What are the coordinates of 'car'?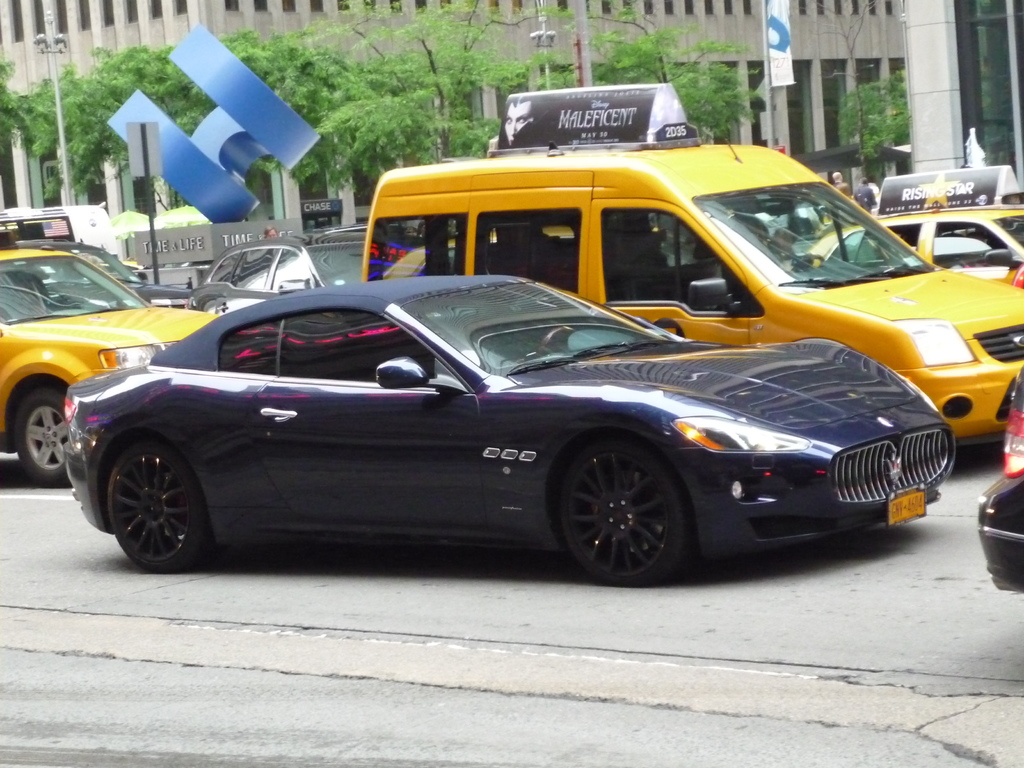
[x1=210, y1=236, x2=365, y2=309].
